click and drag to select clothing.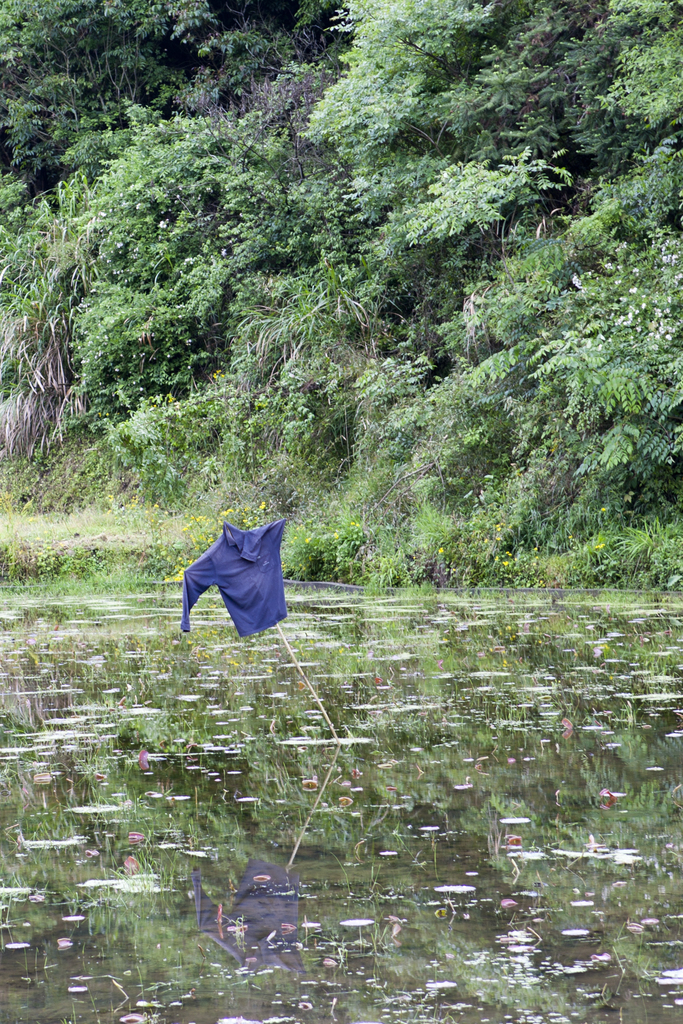
Selection: pyautogui.locateOnScreen(177, 518, 284, 639).
